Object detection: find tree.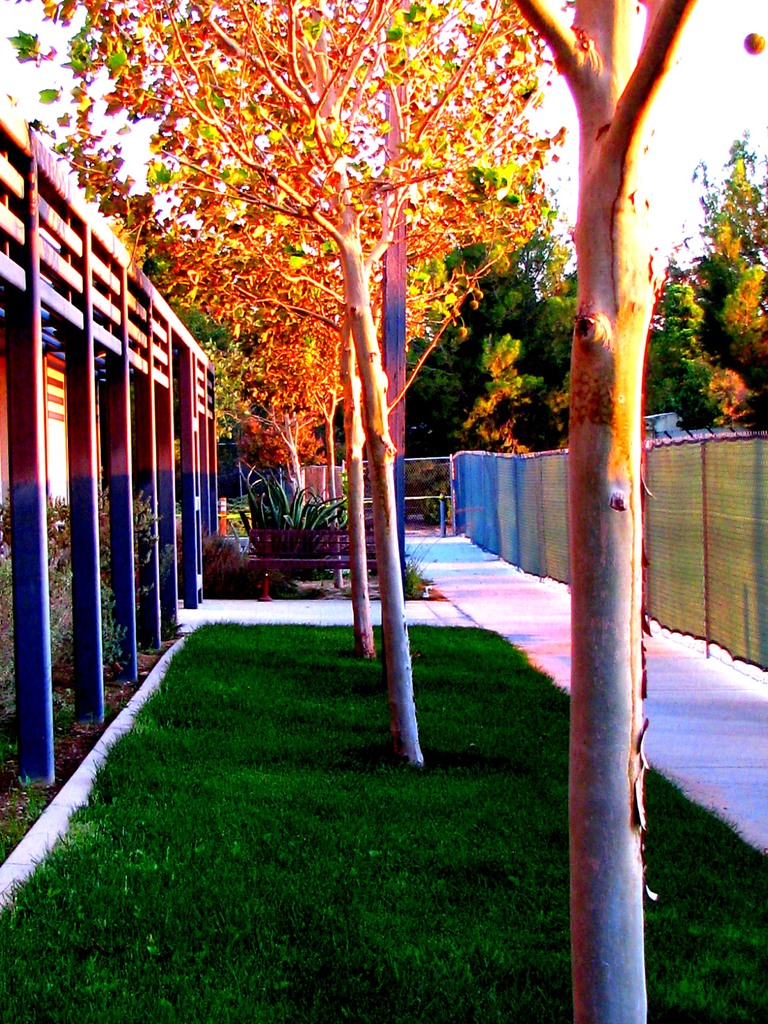
[668, 285, 748, 426].
